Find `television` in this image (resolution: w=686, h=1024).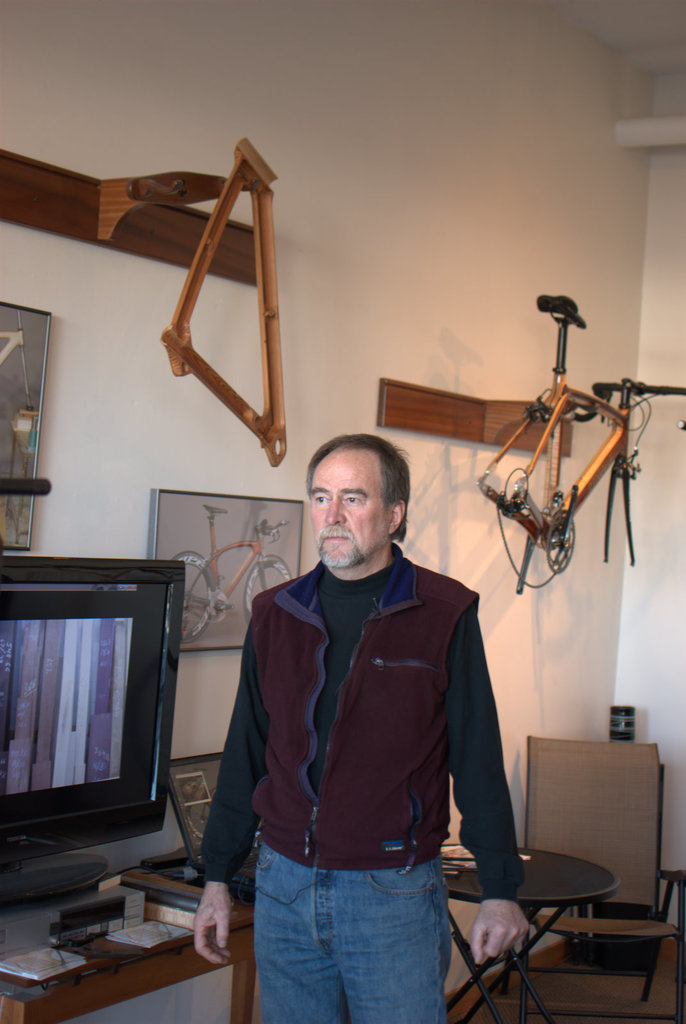
0 557 186 922.
